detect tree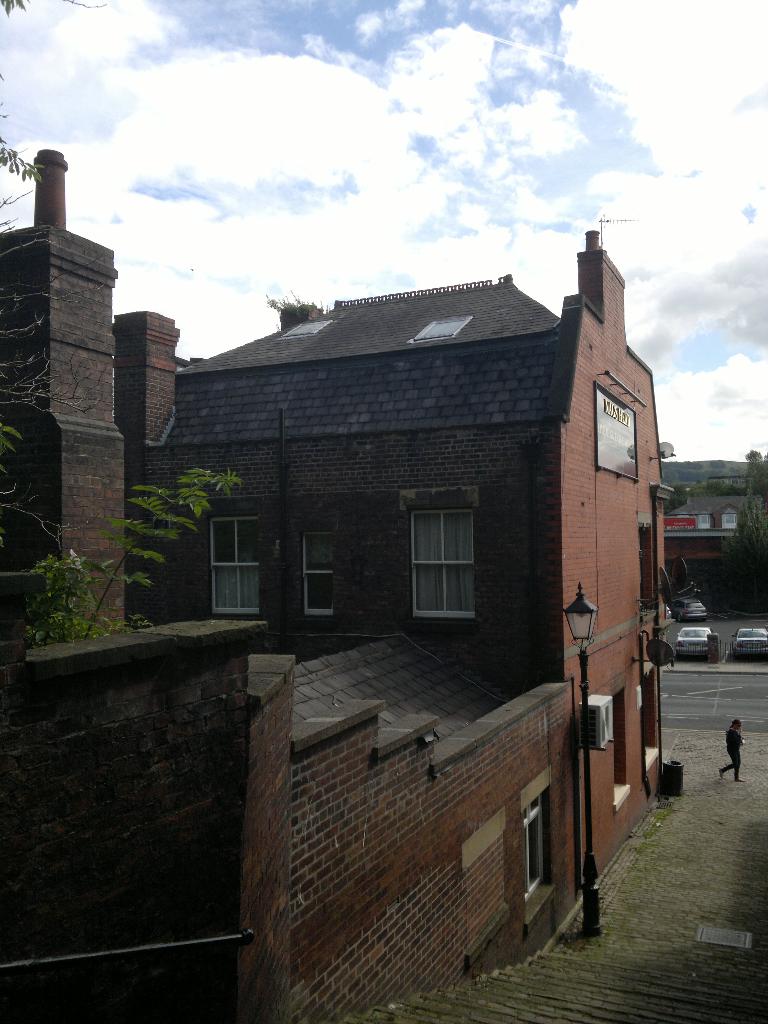
(left=0, top=0, right=58, bottom=300)
